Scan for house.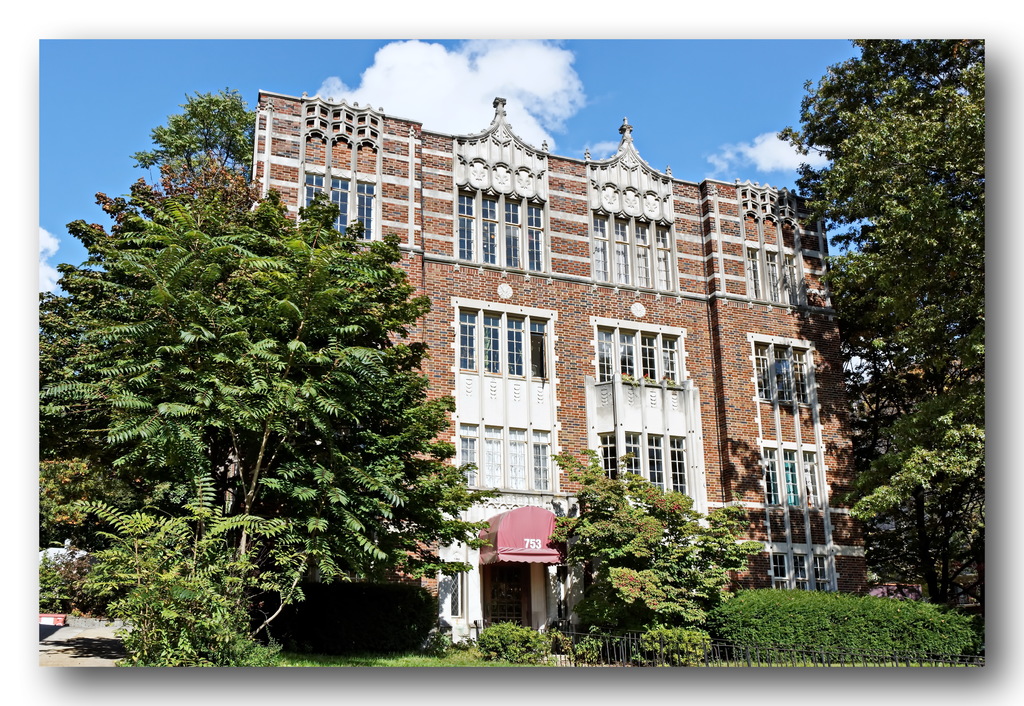
Scan result: box(315, 97, 851, 566).
